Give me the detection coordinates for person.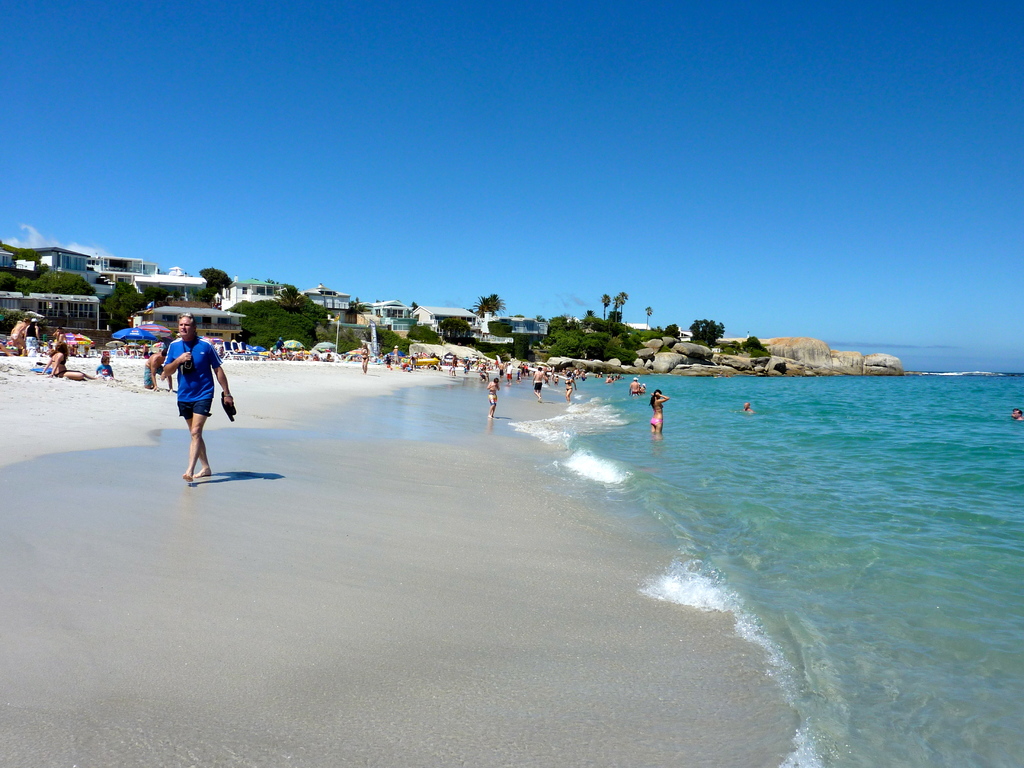
l=641, t=383, r=645, b=391.
